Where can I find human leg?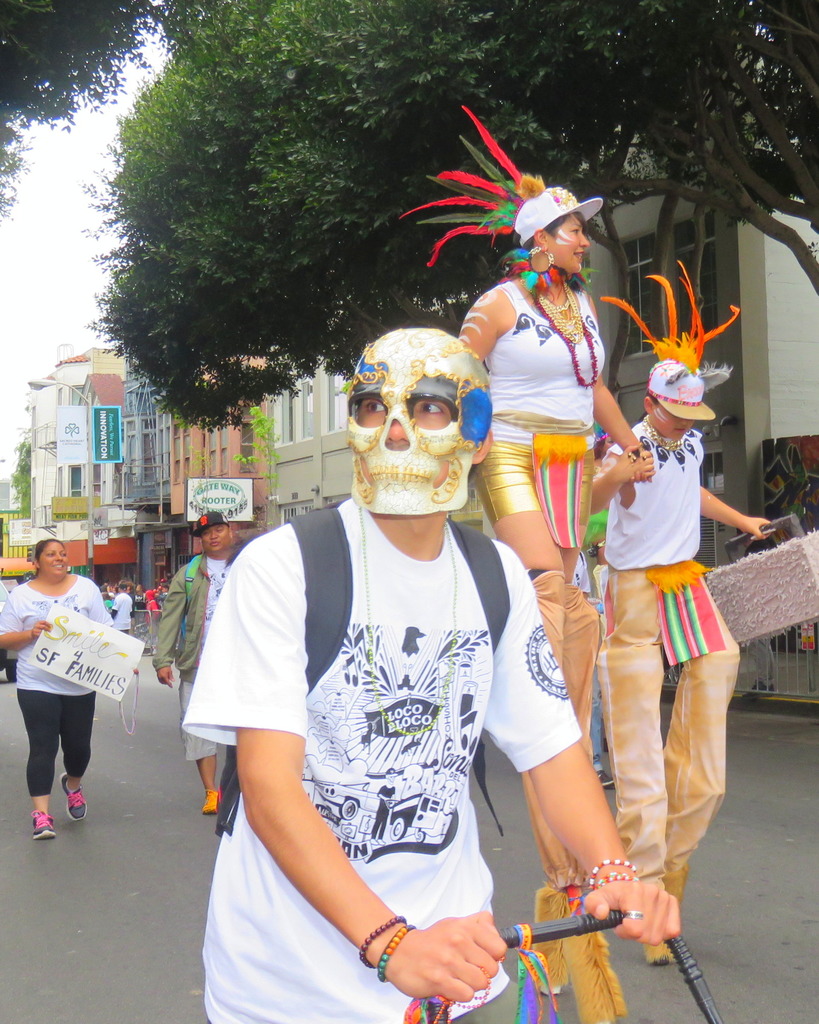
You can find it at box(670, 570, 745, 934).
